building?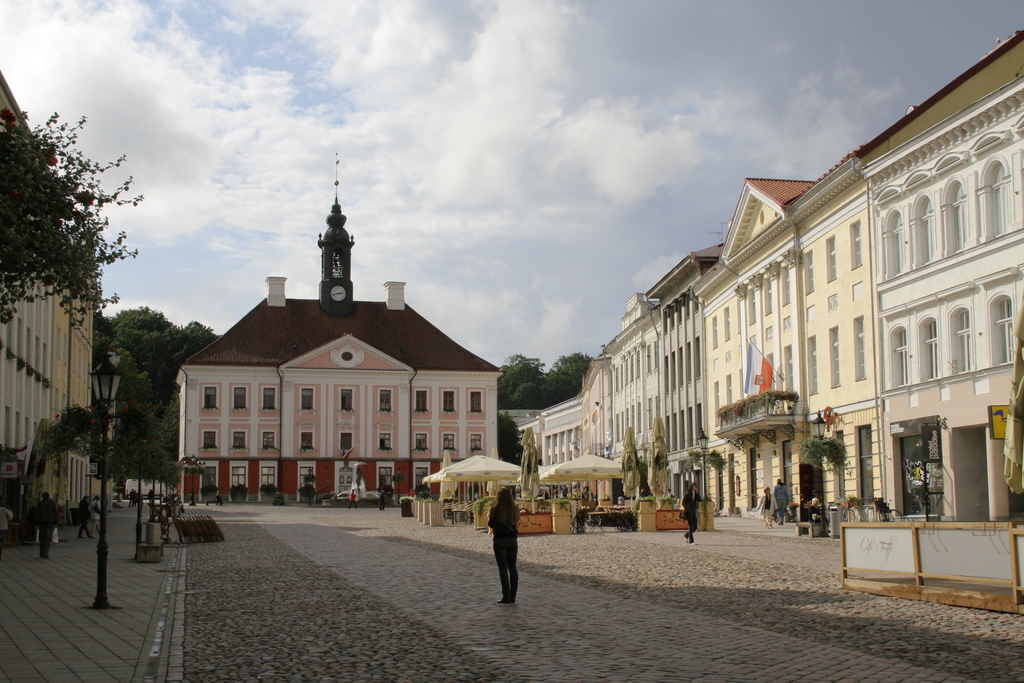
box=[860, 31, 1023, 522]
